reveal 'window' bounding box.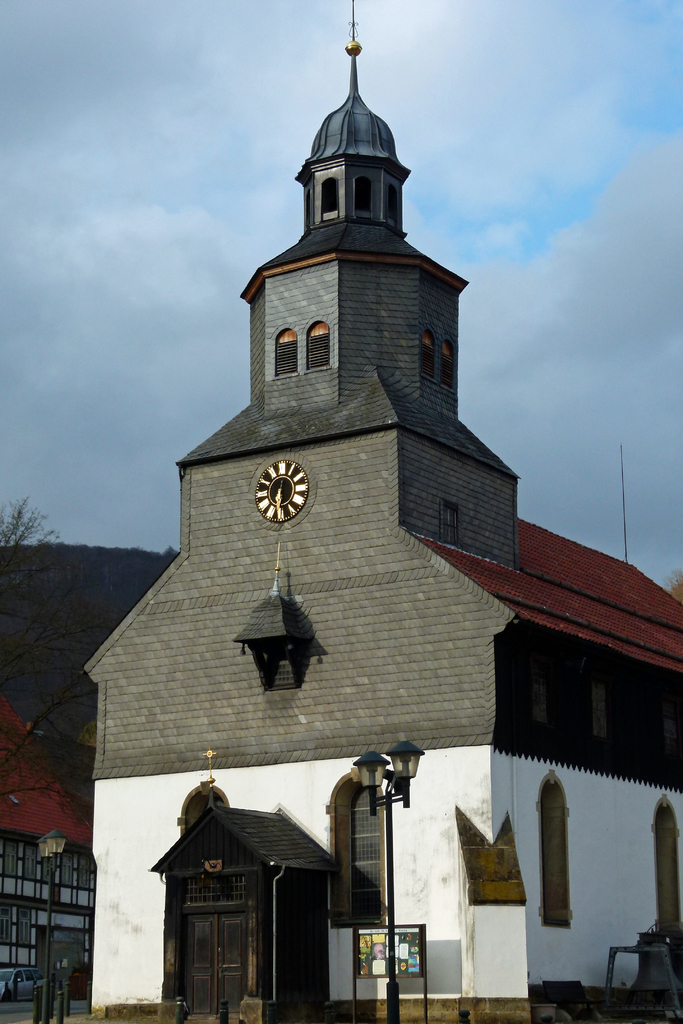
Revealed: [x1=353, y1=171, x2=370, y2=216].
